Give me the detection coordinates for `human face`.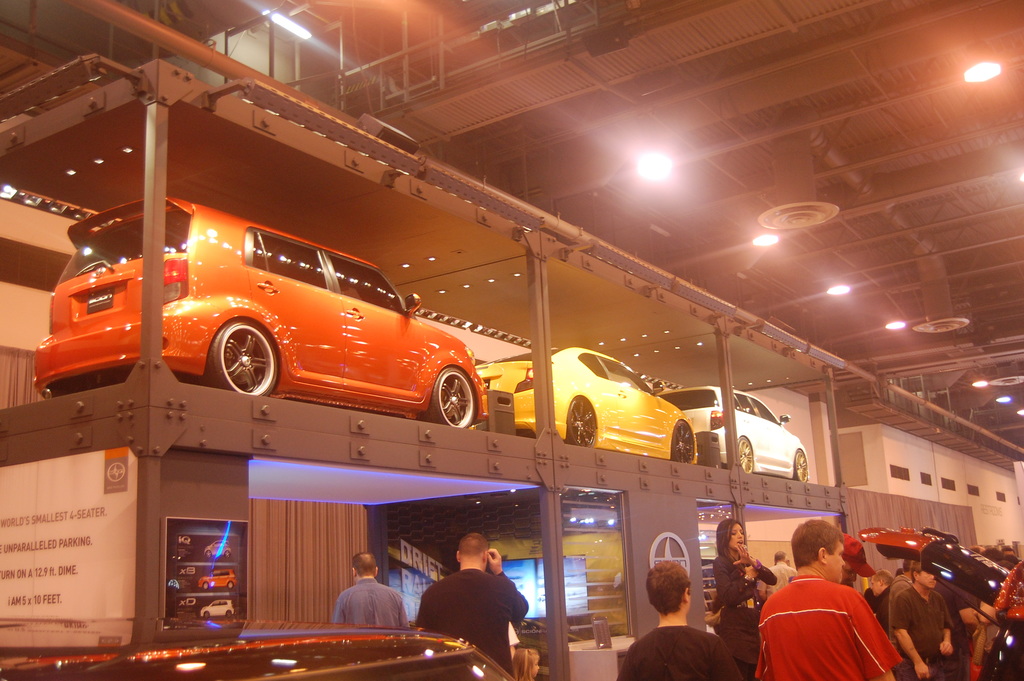
727,521,746,548.
